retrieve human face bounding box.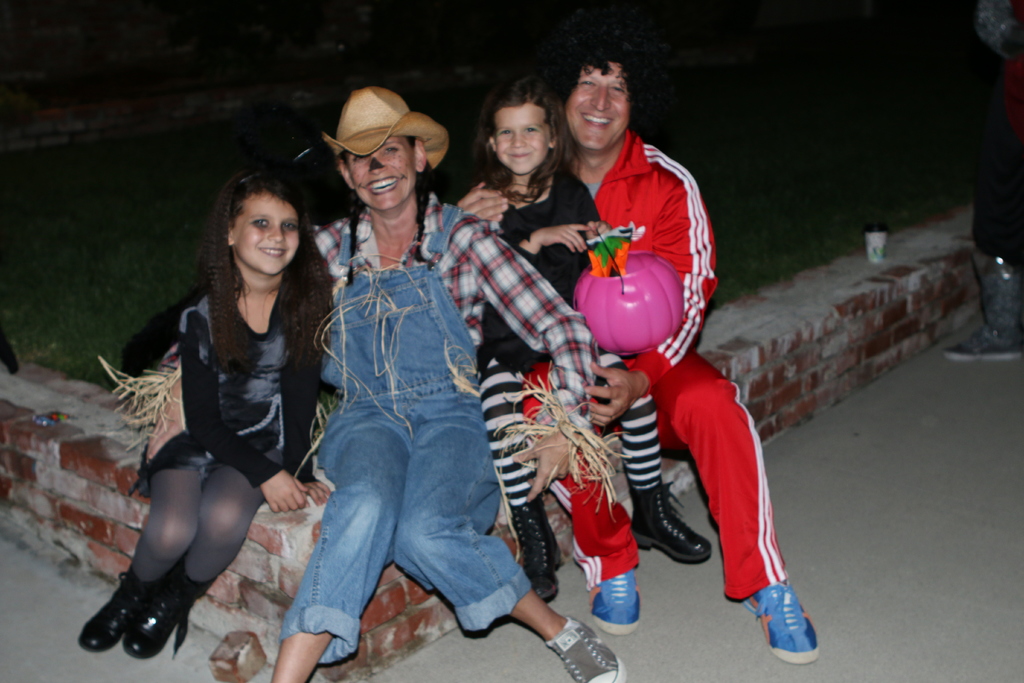
Bounding box: bbox(570, 60, 624, 152).
